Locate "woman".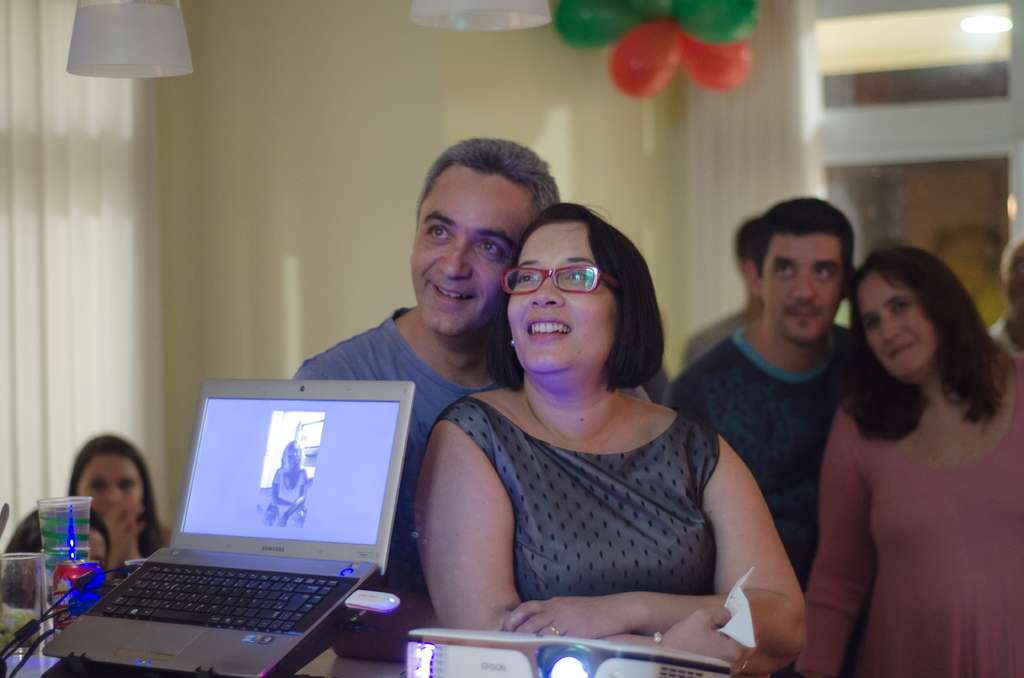
Bounding box: rect(796, 250, 1023, 677).
